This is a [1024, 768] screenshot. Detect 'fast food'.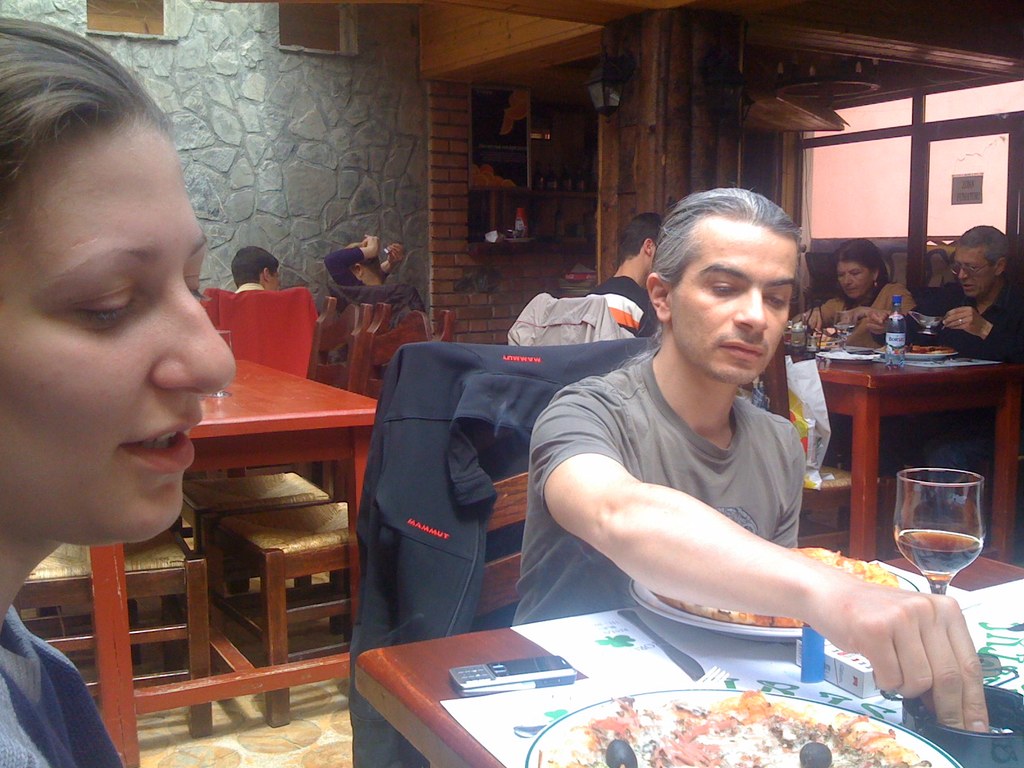
detection(908, 342, 958, 353).
